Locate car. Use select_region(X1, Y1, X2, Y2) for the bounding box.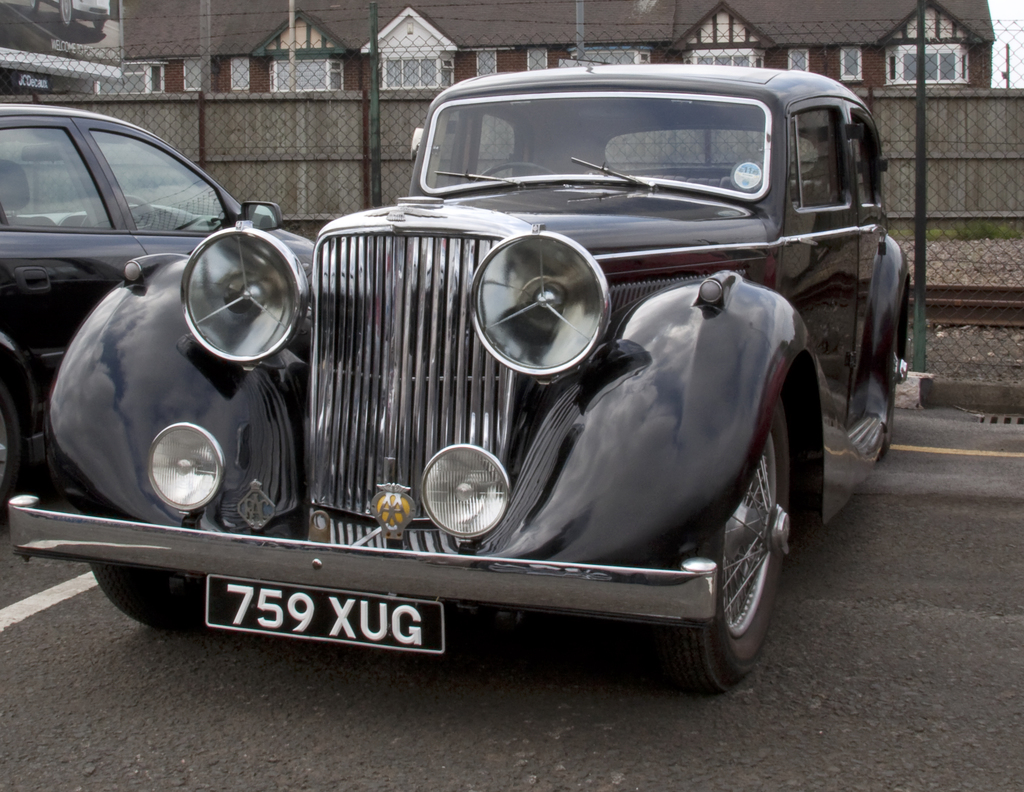
select_region(28, 49, 909, 713).
